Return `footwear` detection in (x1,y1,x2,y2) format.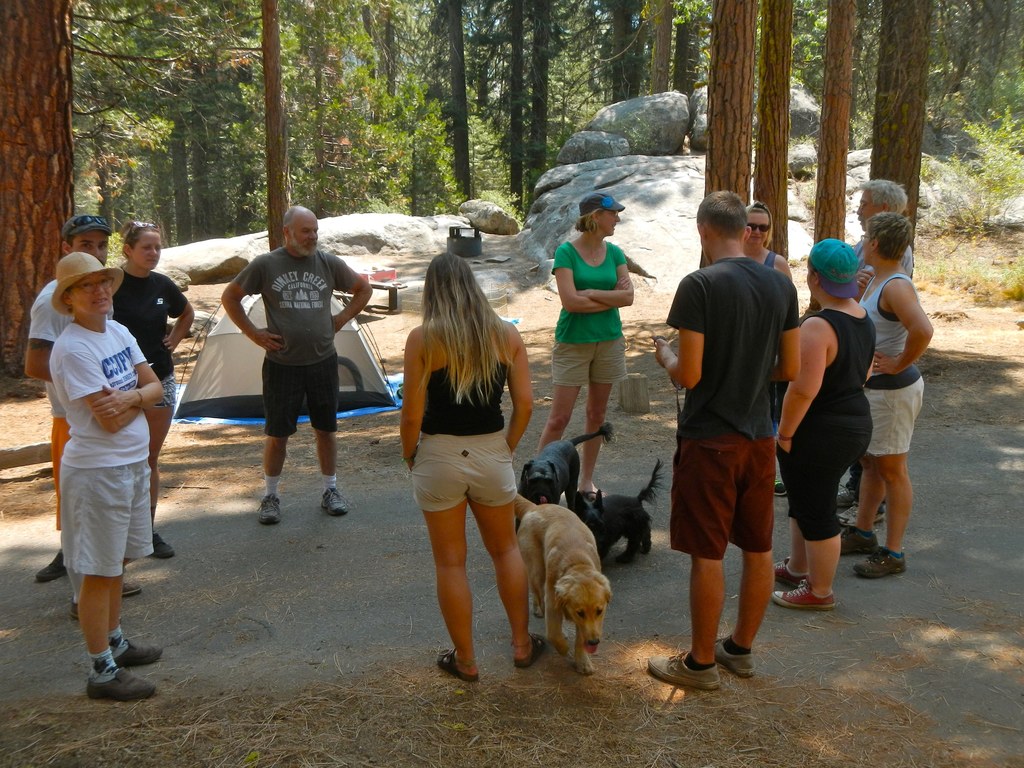
(131,528,176,565).
